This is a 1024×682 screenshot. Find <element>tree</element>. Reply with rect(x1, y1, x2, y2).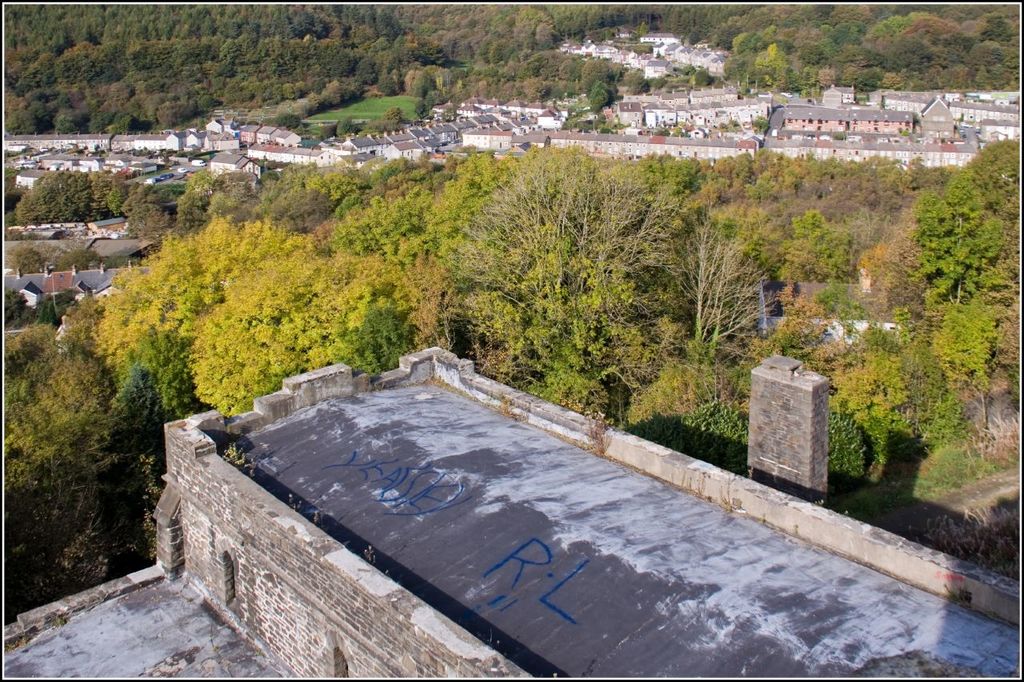
rect(629, 30, 640, 42).
